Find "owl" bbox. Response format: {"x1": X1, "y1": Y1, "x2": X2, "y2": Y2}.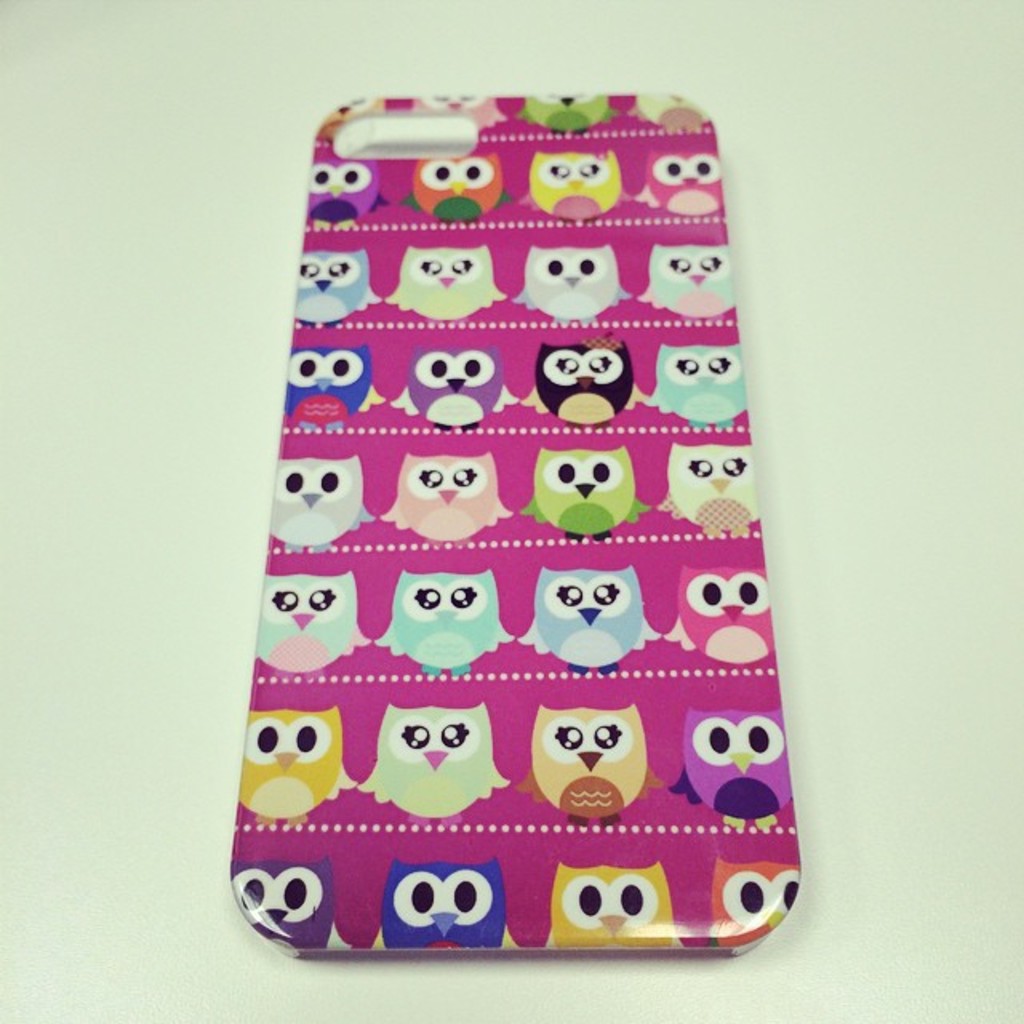
{"x1": 418, "y1": 93, "x2": 512, "y2": 131}.
